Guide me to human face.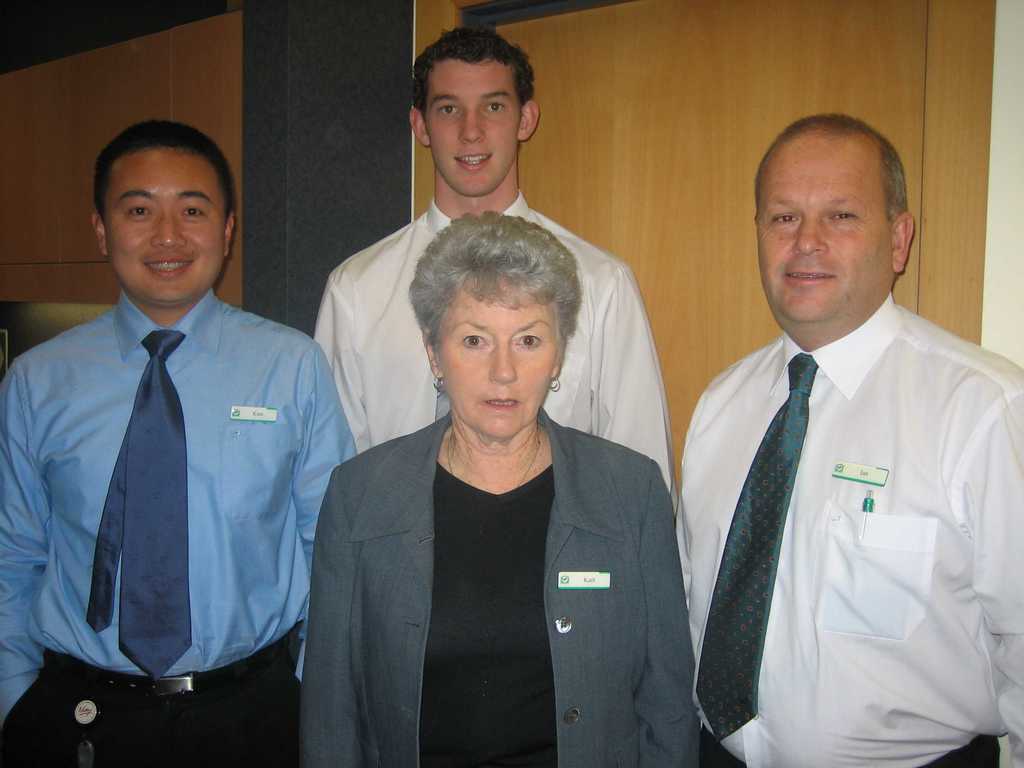
Guidance: select_region(758, 134, 883, 331).
